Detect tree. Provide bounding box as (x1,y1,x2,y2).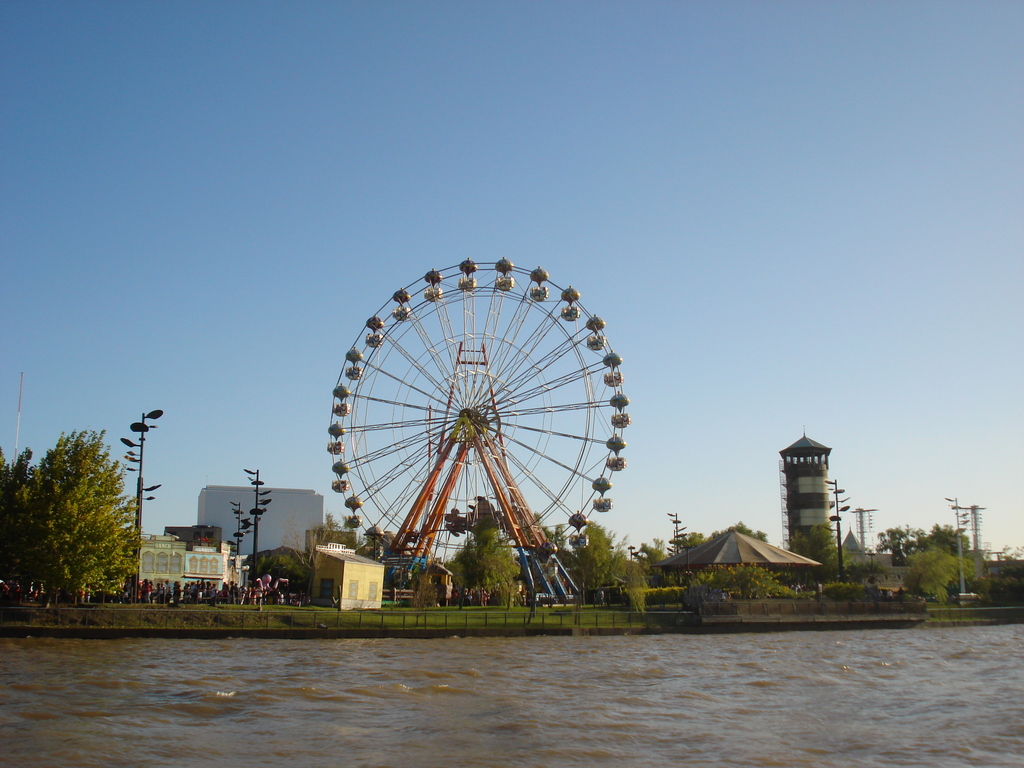
(0,428,146,602).
